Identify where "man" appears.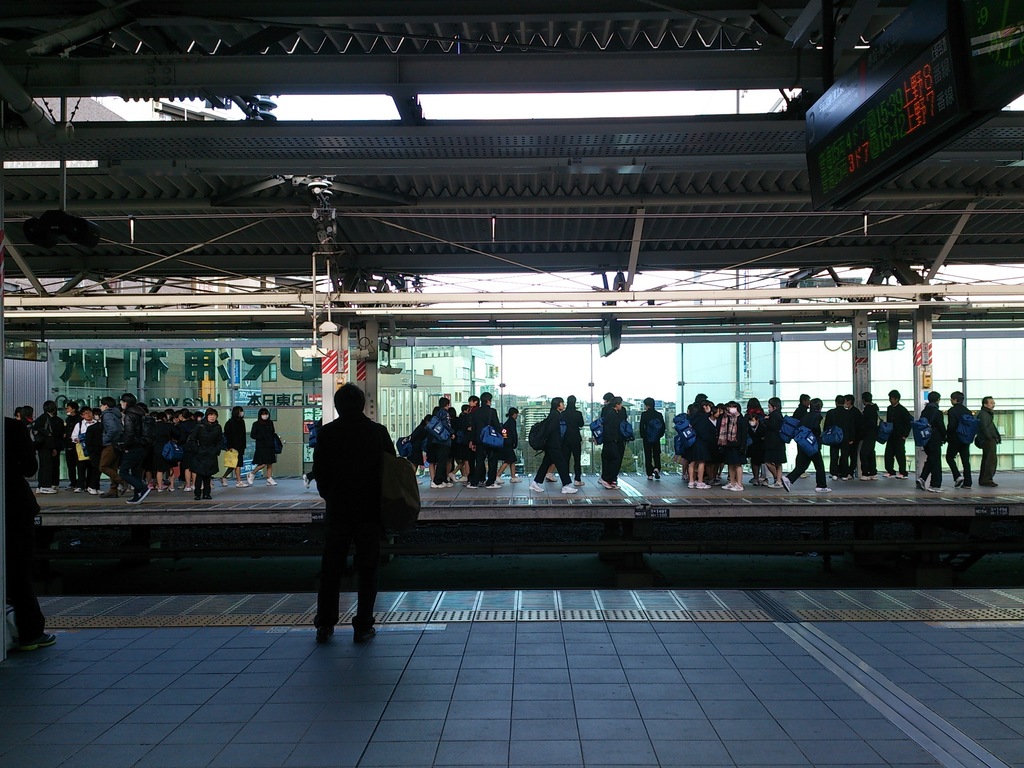
Appears at left=561, top=396, right=586, bottom=487.
